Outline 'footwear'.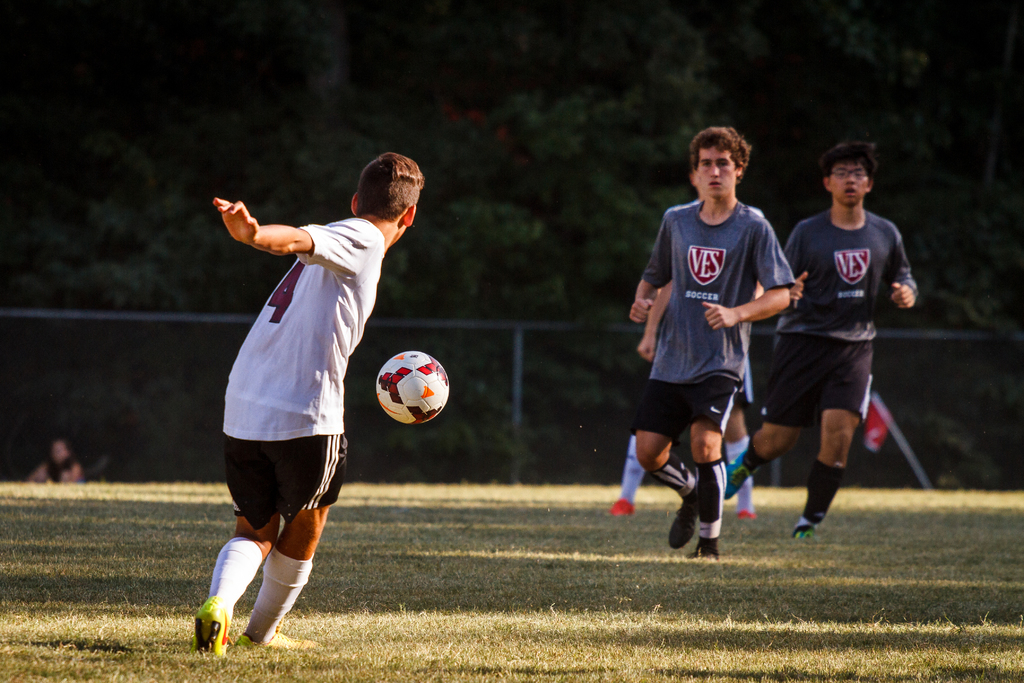
Outline: locate(790, 514, 821, 542).
